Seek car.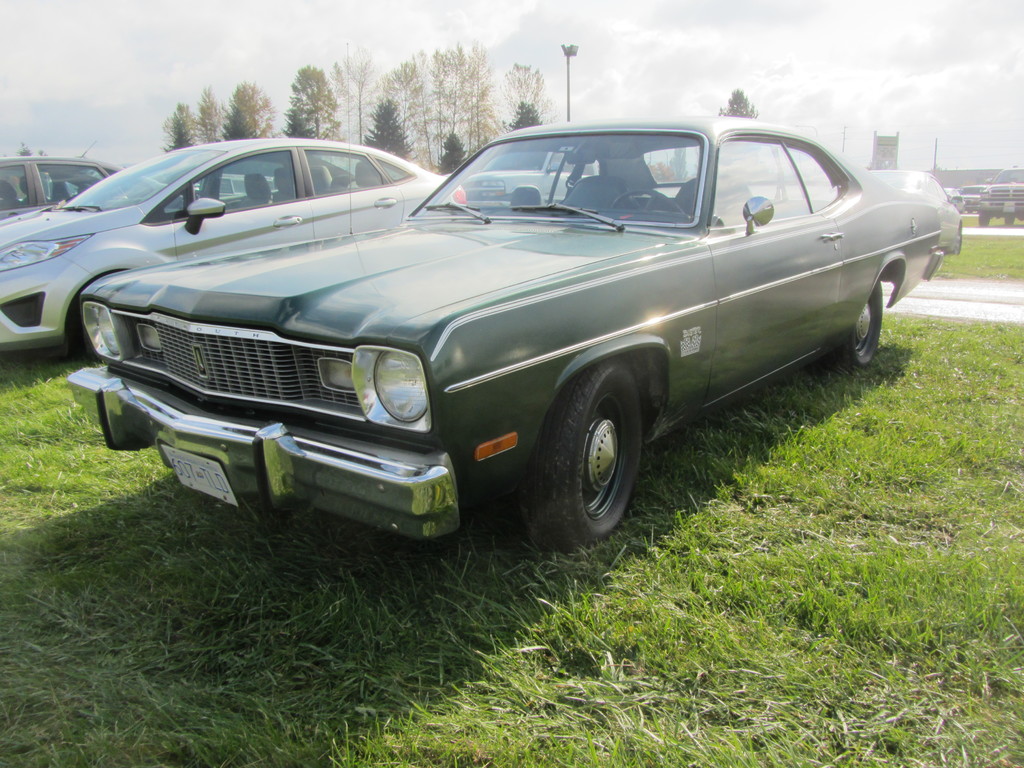
x1=981, y1=163, x2=1023, y2=220.
